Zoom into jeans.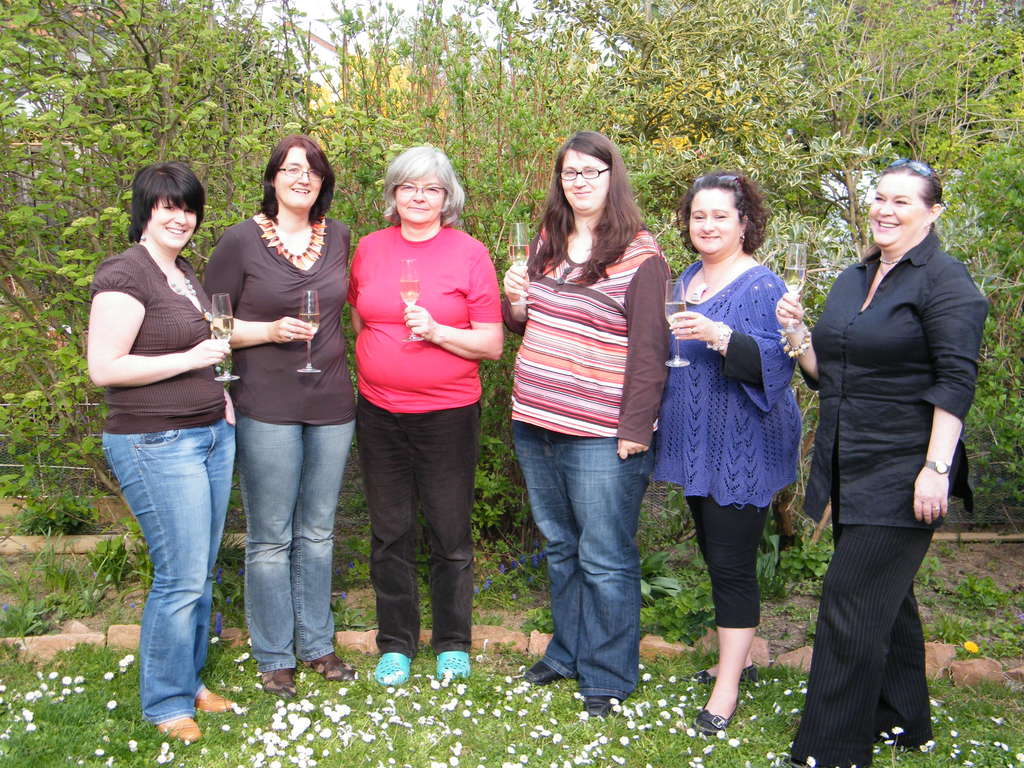
Zoom target: bbox=[109, 371, 235, 742].
